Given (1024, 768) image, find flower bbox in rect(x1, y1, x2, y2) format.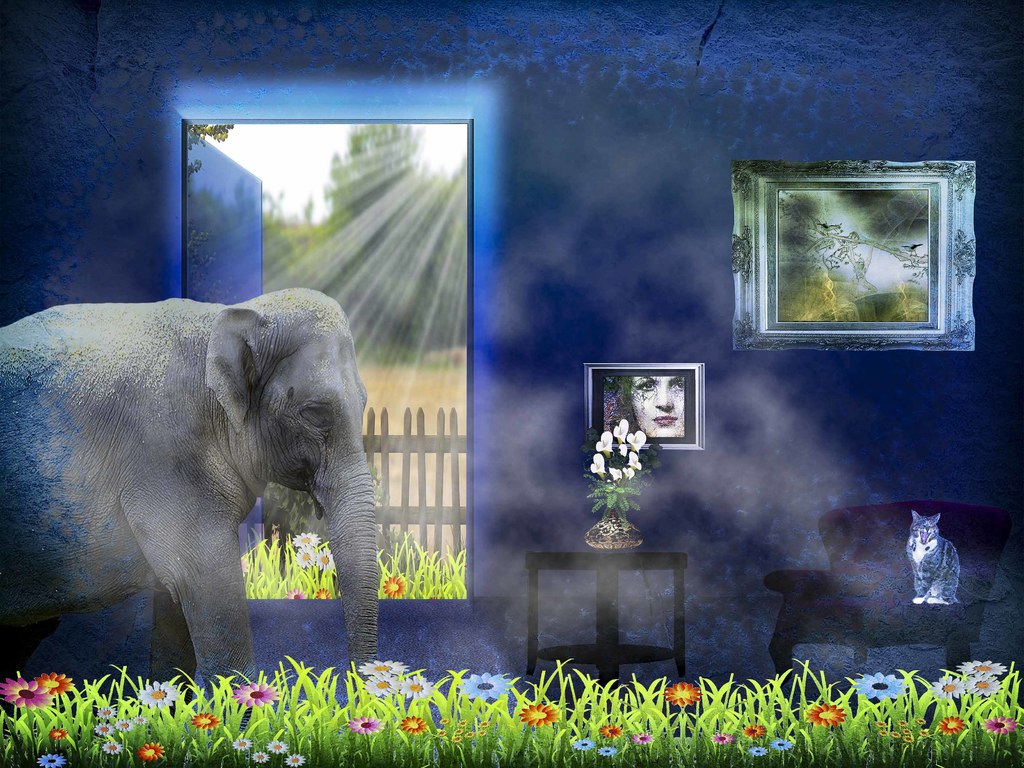
rect(933, 669, 966, 695).
